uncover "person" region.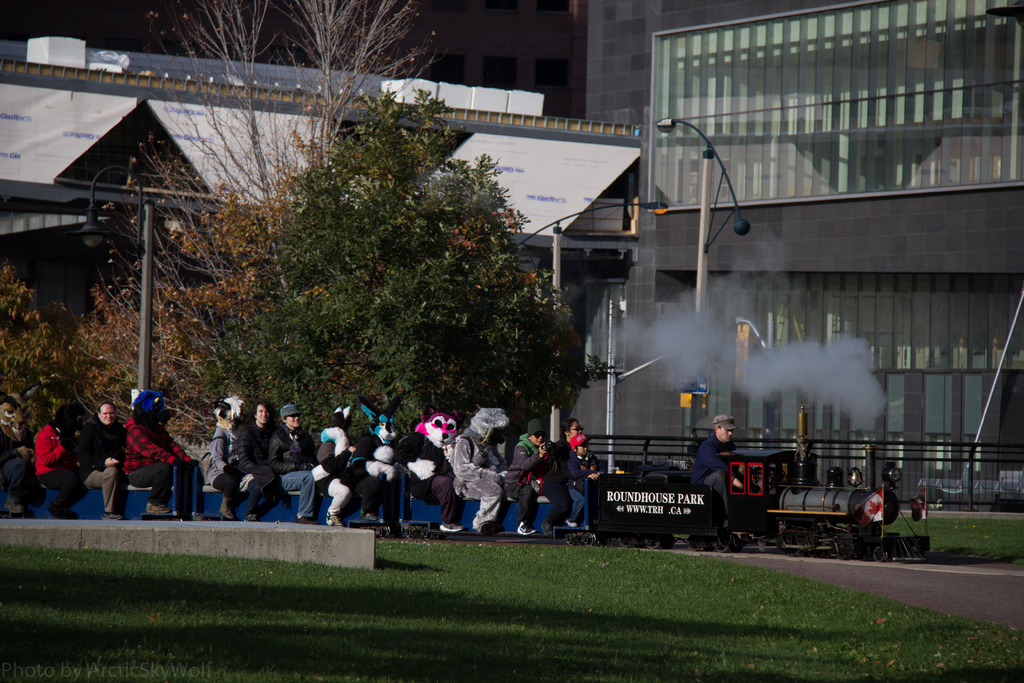
Uncovered: {"x1": 539, "y1": 409, "x2": 579, "y2": 539}.
